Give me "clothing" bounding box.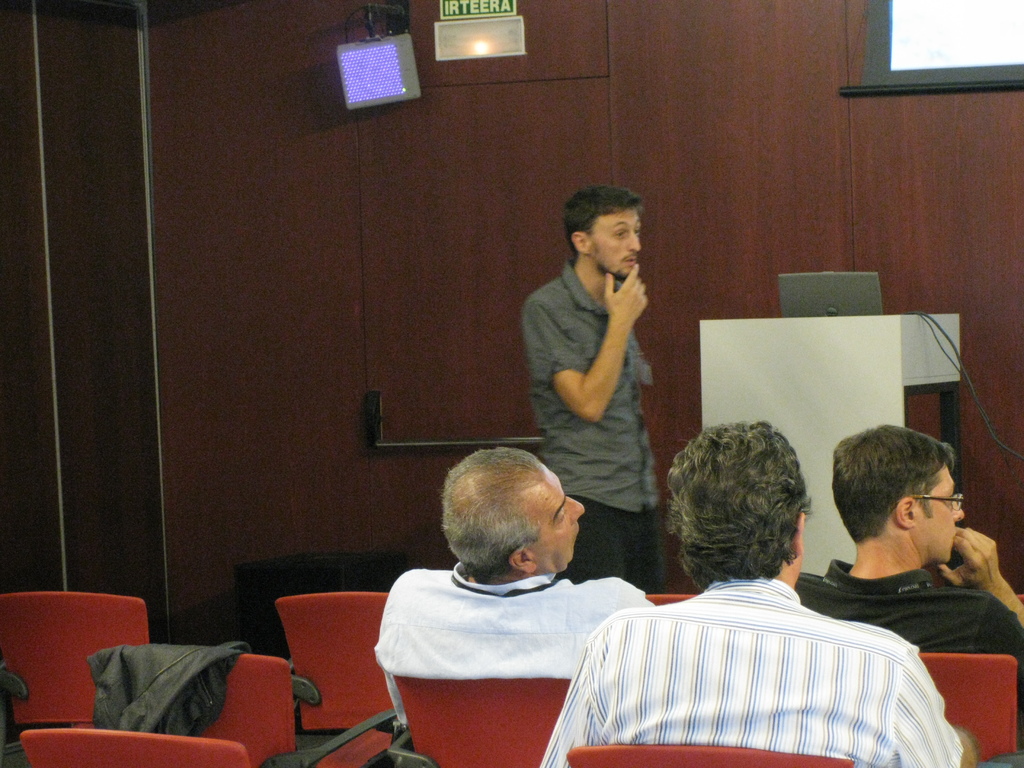
x1=796, y1=561, x2=1023, y2=746.
